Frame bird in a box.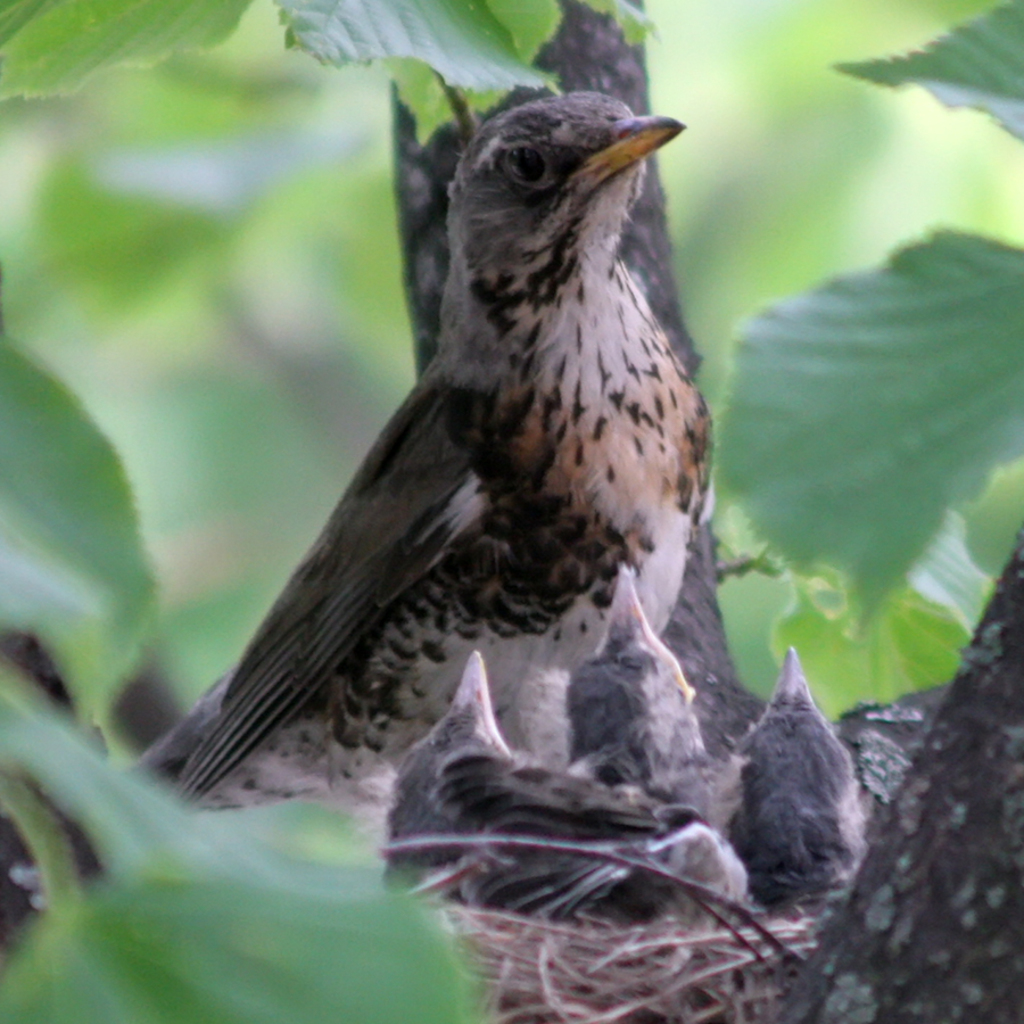
<box>572,559,720,840</box>.
